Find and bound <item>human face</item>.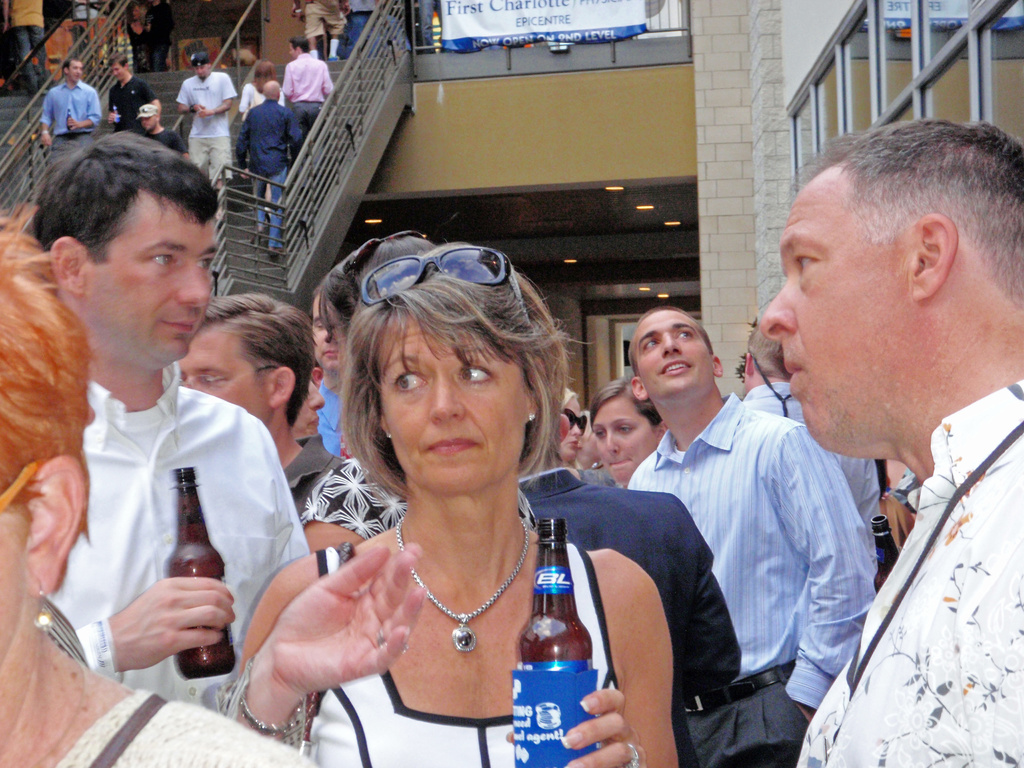
Bound: crop(84, 186, 218, 366).
